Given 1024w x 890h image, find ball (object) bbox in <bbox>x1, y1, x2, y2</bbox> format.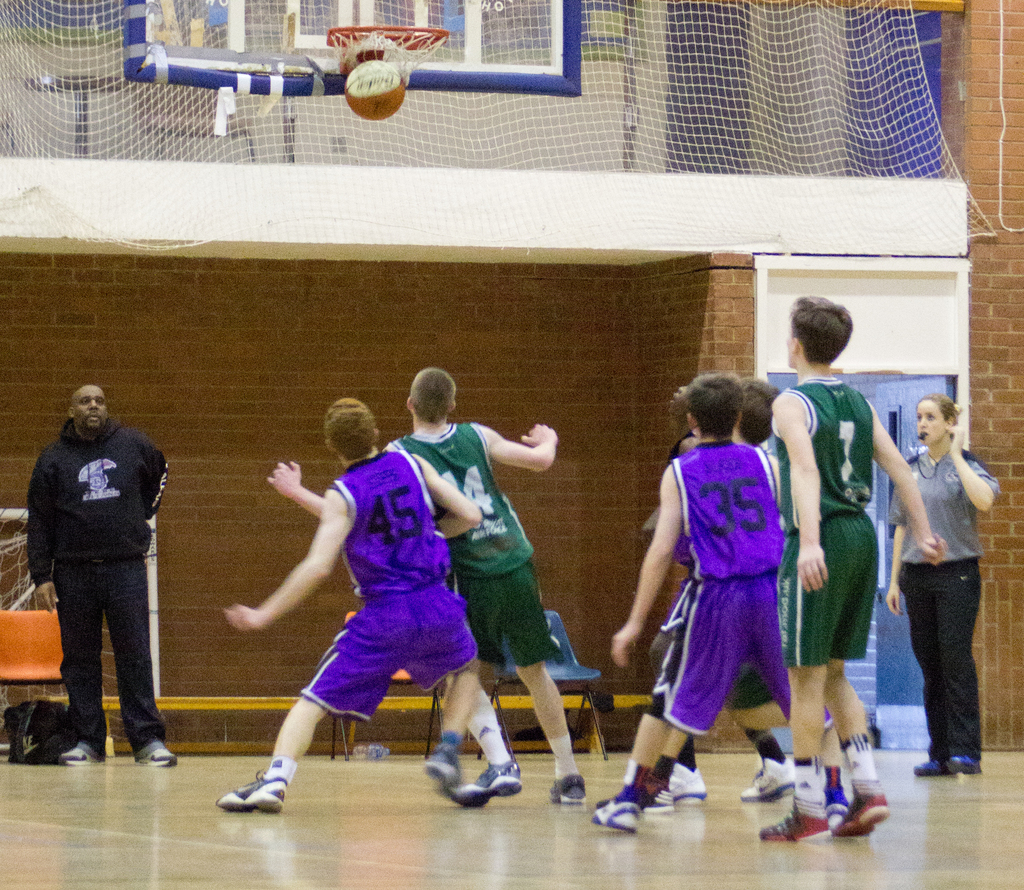
<bbox>344, 58, 408, 122</bbox>.
